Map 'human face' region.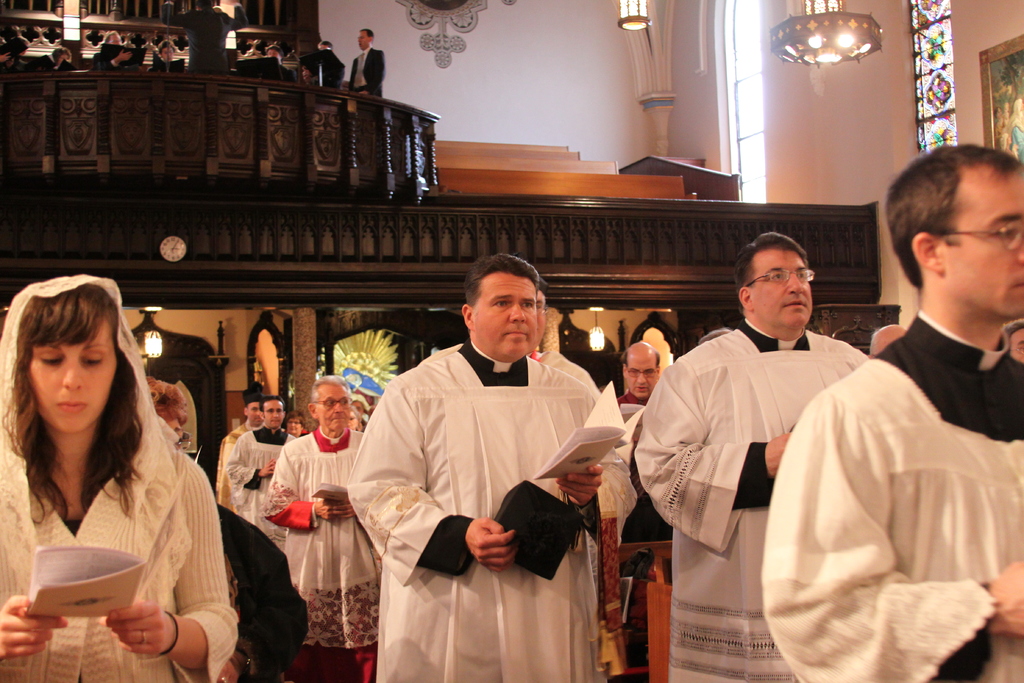
Mapped to {"x1": 625, "y1": 352, "x2": 660, "y2": 400}.
